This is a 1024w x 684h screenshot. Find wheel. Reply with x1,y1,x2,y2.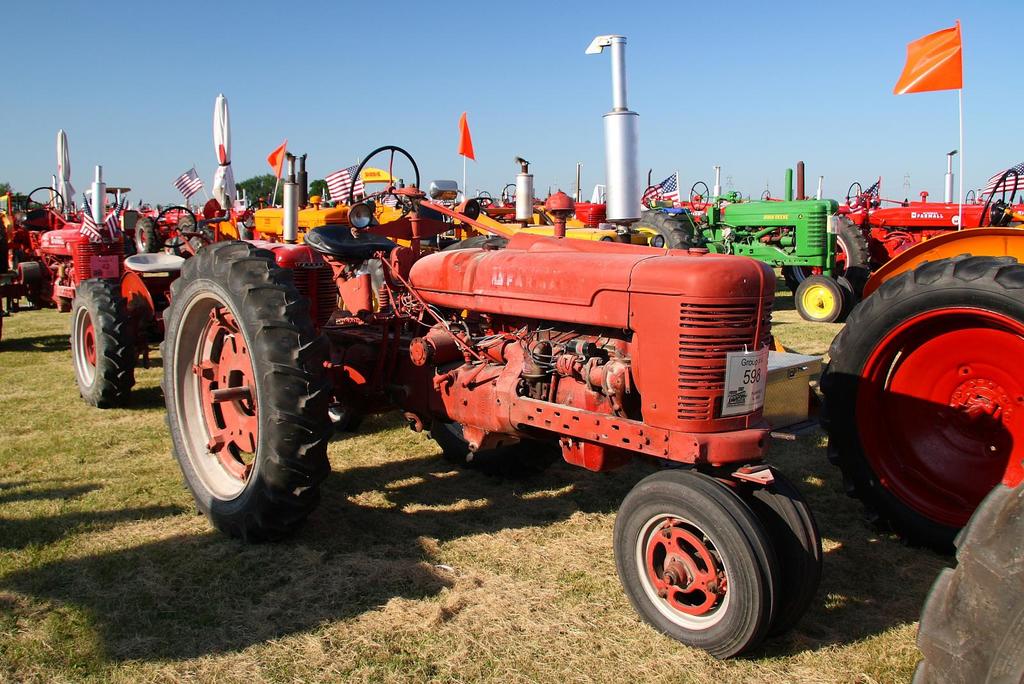
845,179,861,210.
